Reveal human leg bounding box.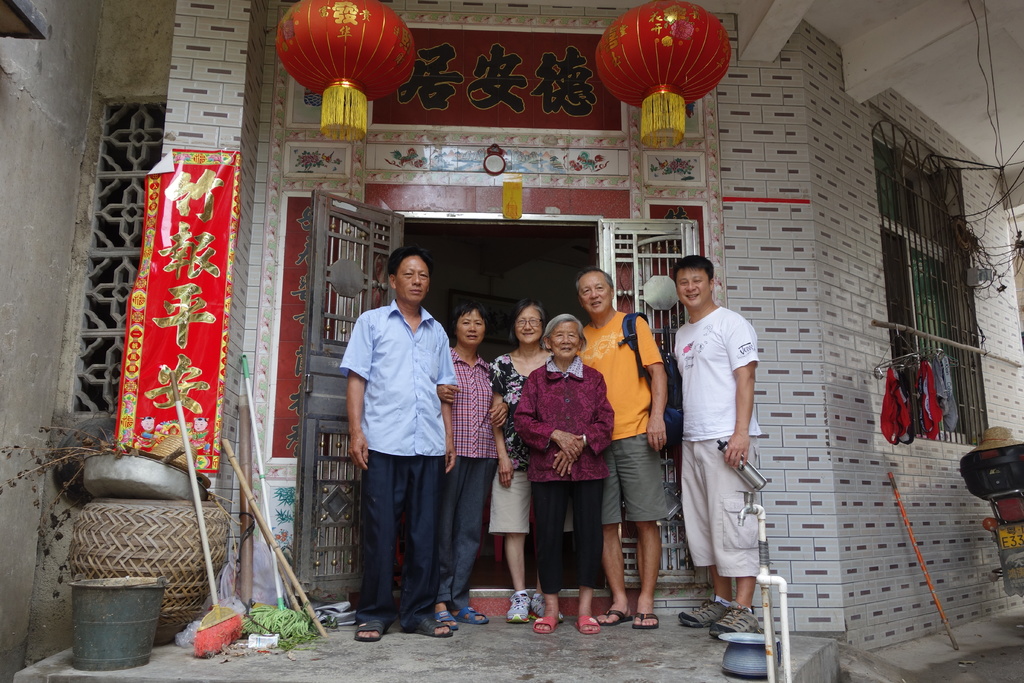
Revealed: bbox=(566, 474, 599, 629).
